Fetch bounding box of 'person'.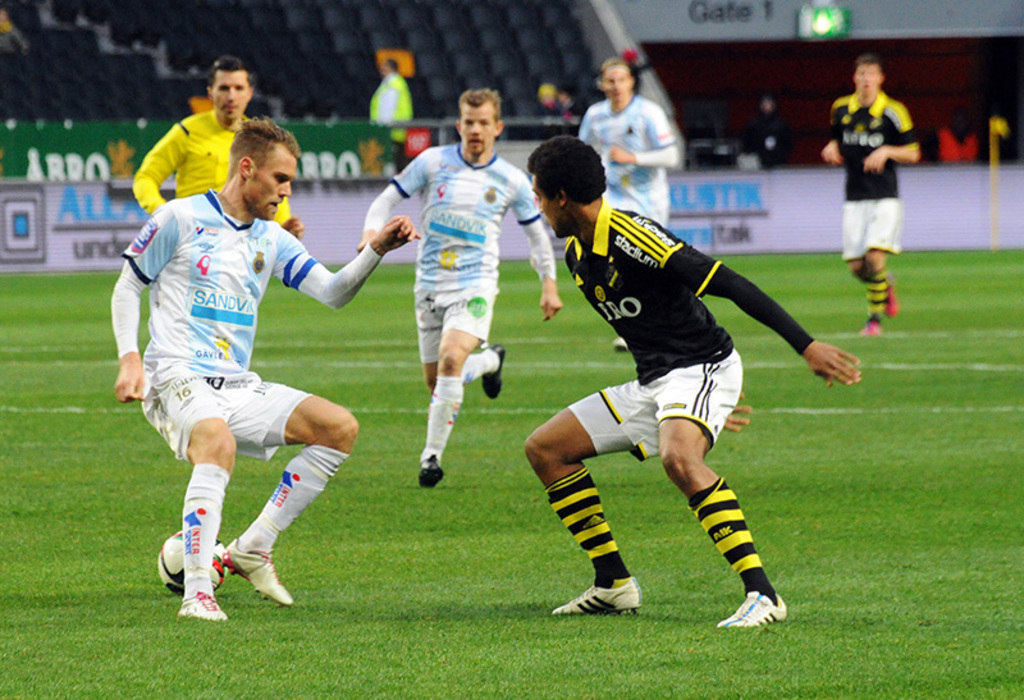
Bbox: <region>938, 110, 980, 159</region>.
